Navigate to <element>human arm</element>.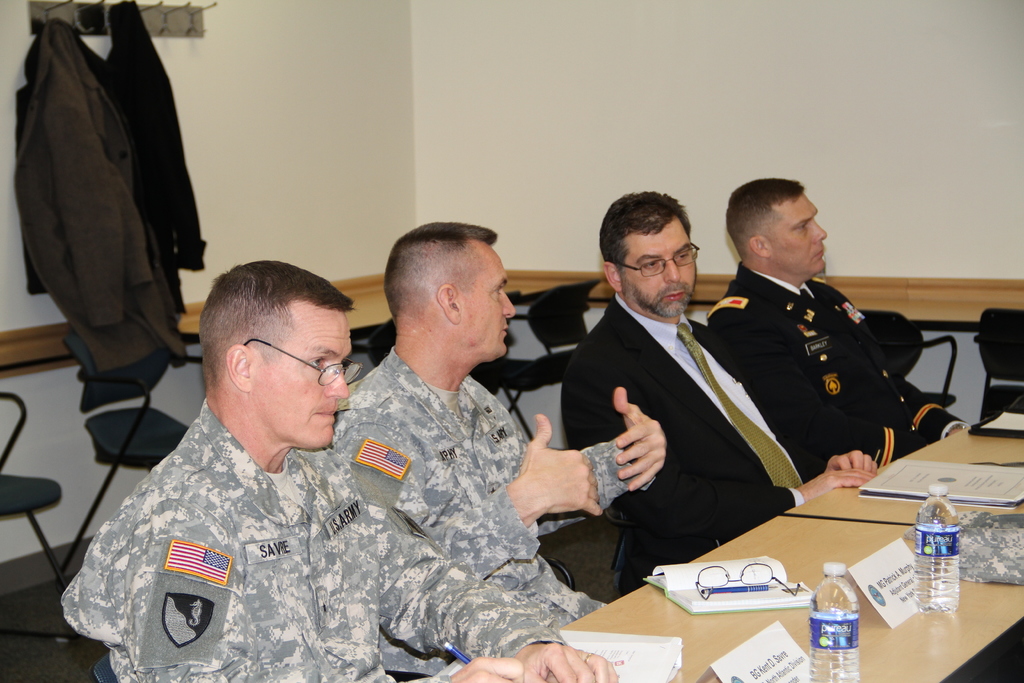
Navigation target: 330, 408, 609, 581.
